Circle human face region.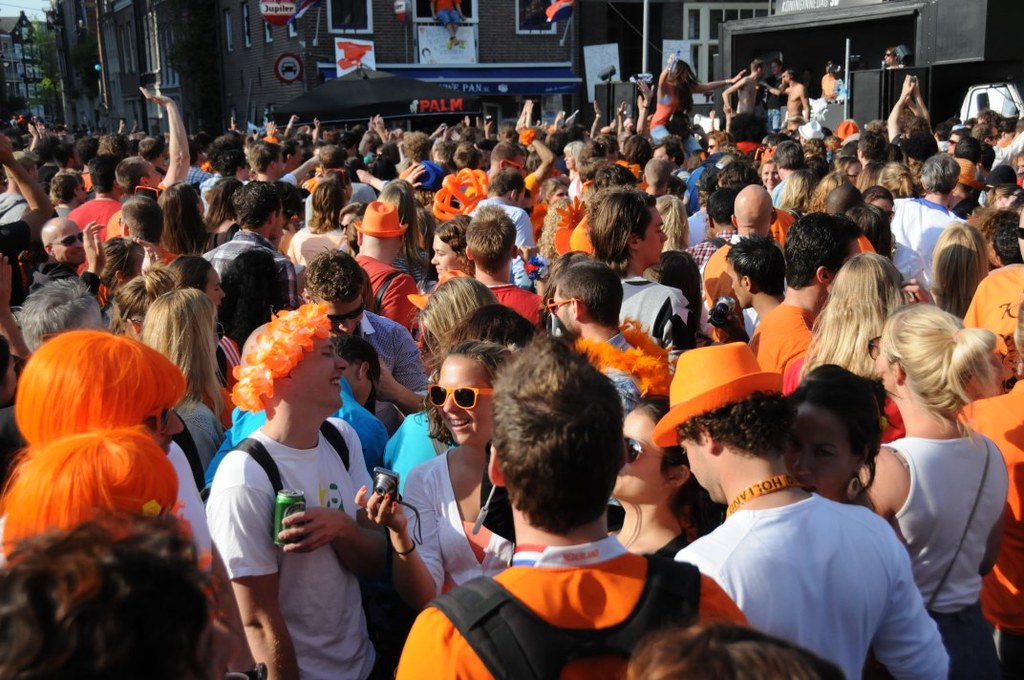
Region: box(145, 401, 181, 456).
